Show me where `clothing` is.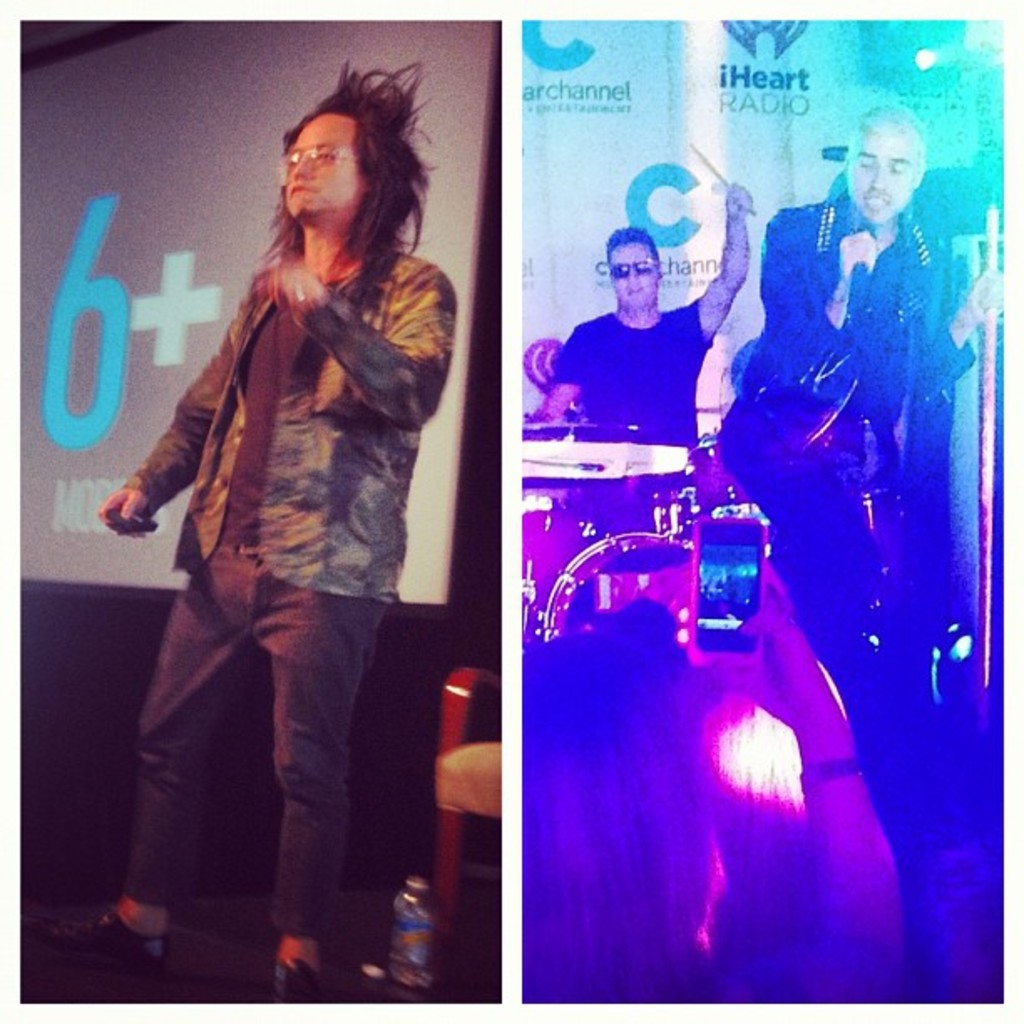
`clothing` is at locate(736, 186, 940, 649).
